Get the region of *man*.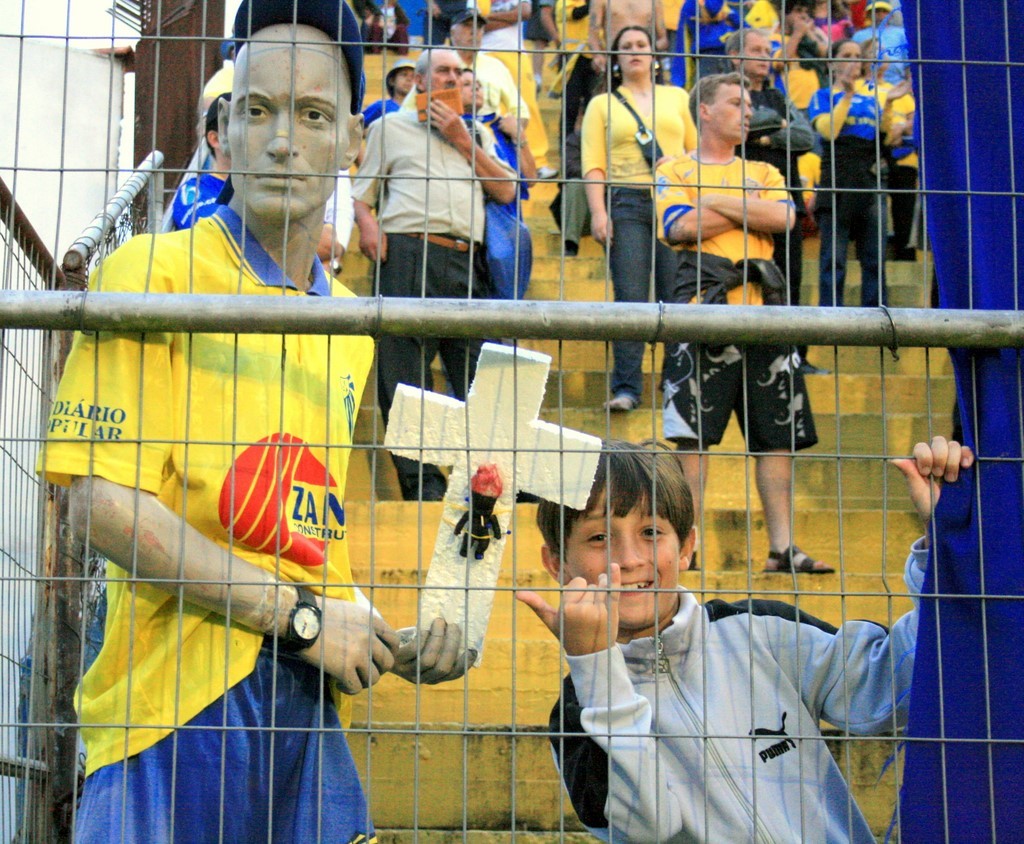
[343,38,528,495].
